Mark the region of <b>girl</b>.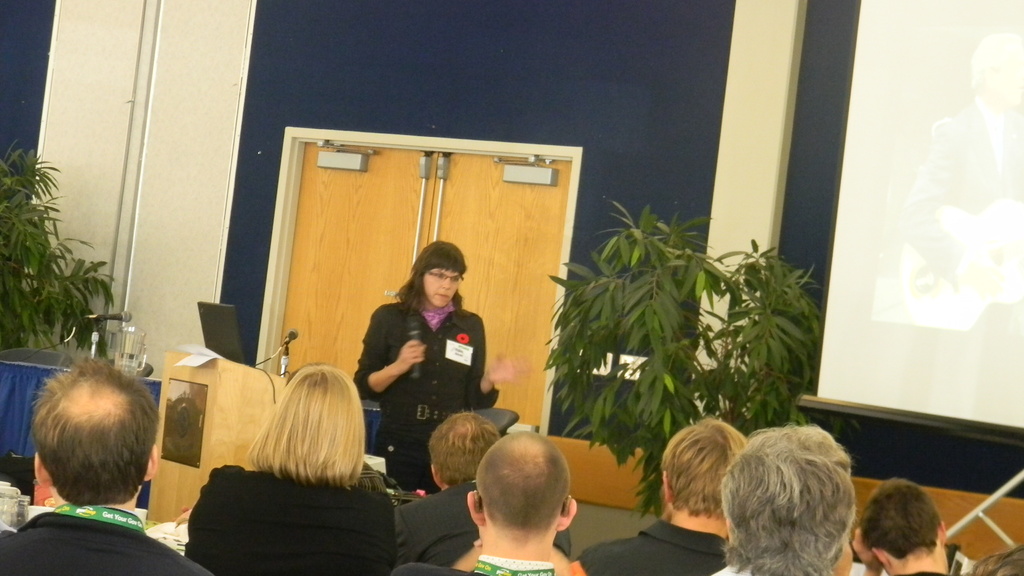
Region: <bbox>193, 365, 393, 575</bbox>.
